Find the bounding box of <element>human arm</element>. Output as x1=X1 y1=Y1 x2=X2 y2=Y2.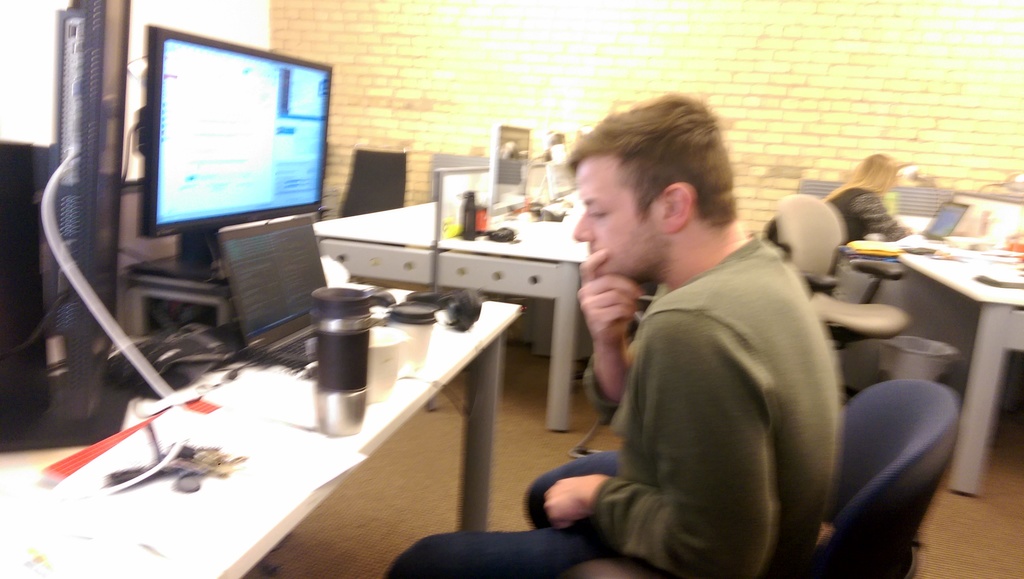
x1=539 y1=310 x2=764 y2=578.
